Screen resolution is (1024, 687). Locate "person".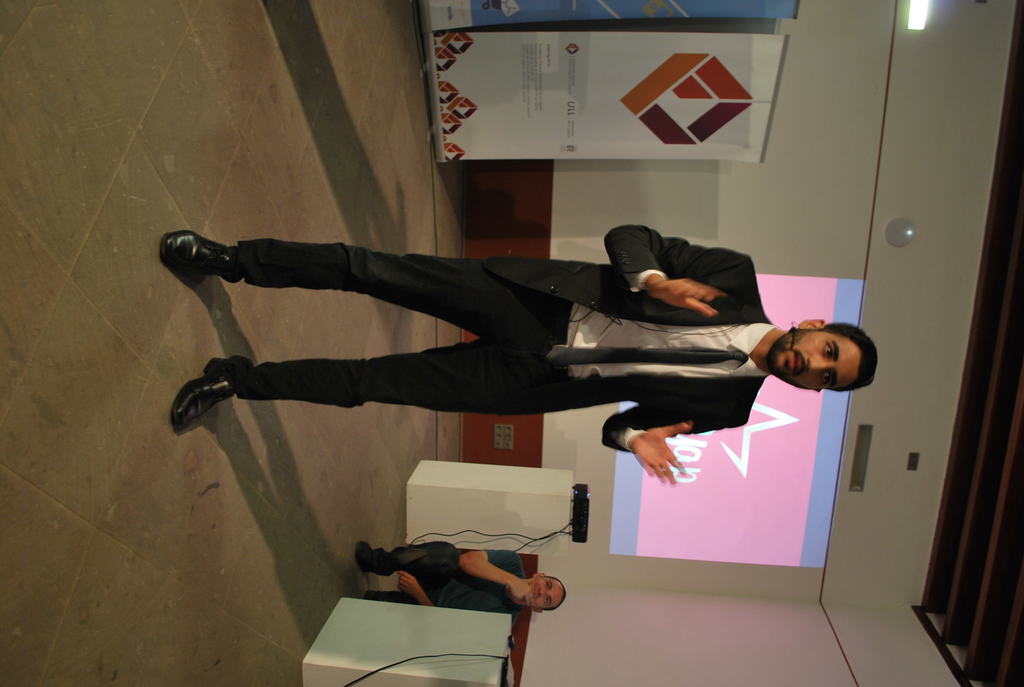
353 532 569 624.
